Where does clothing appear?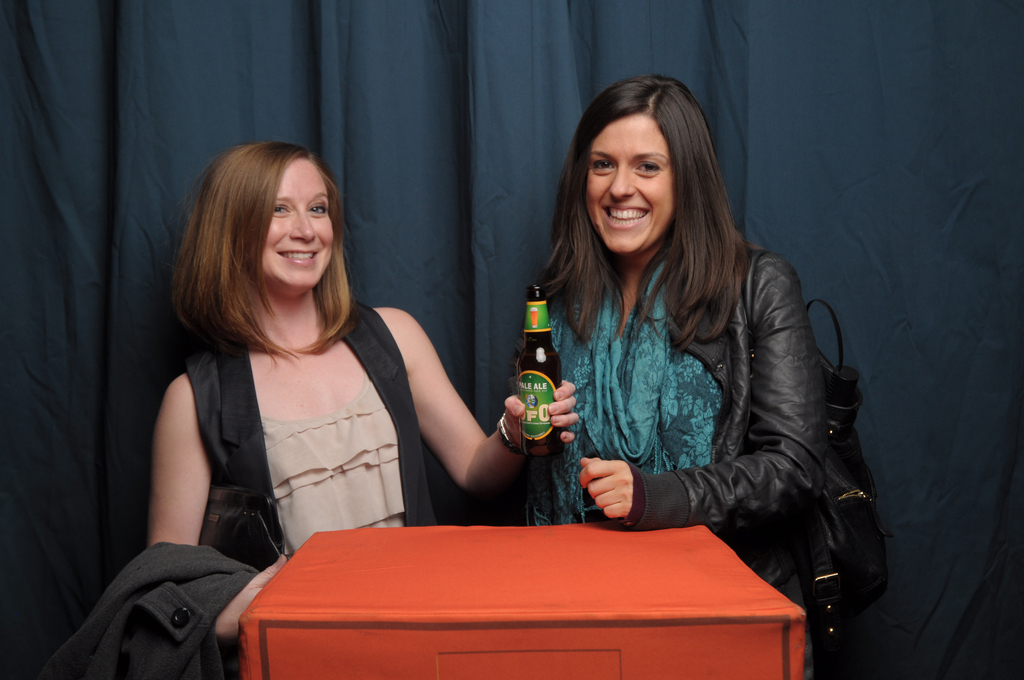
Appears at 182, 295, 439, 551.
